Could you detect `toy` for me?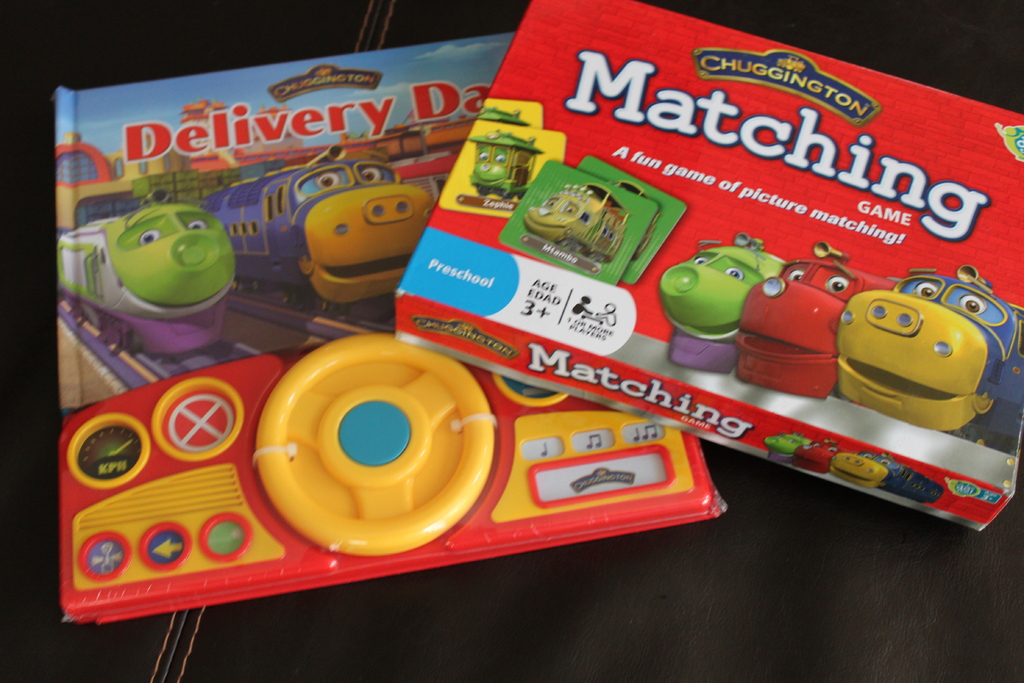
Detection result: 493 360 591 416.
